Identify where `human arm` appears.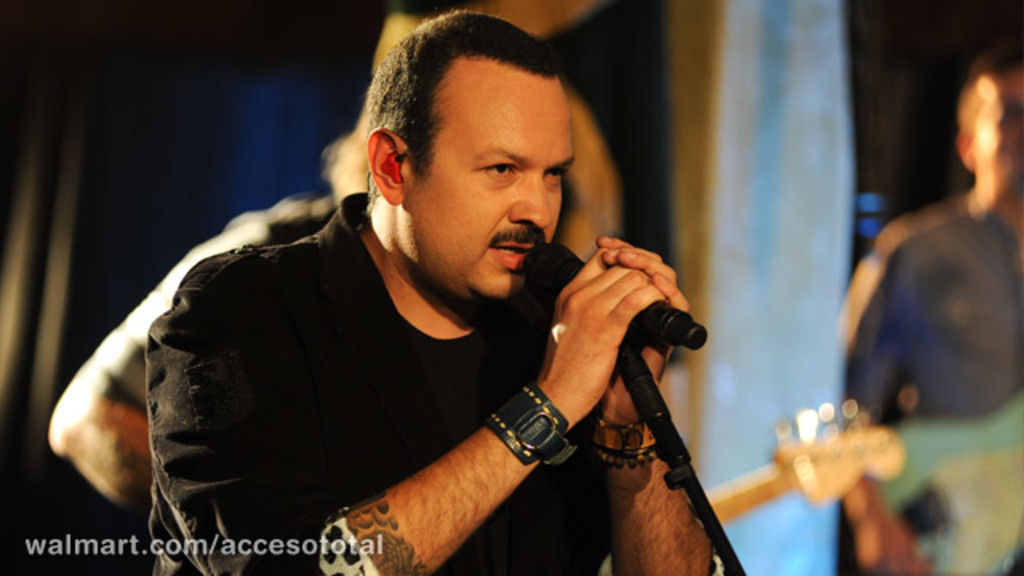
Appears at region(842, 224, 936, 574).
